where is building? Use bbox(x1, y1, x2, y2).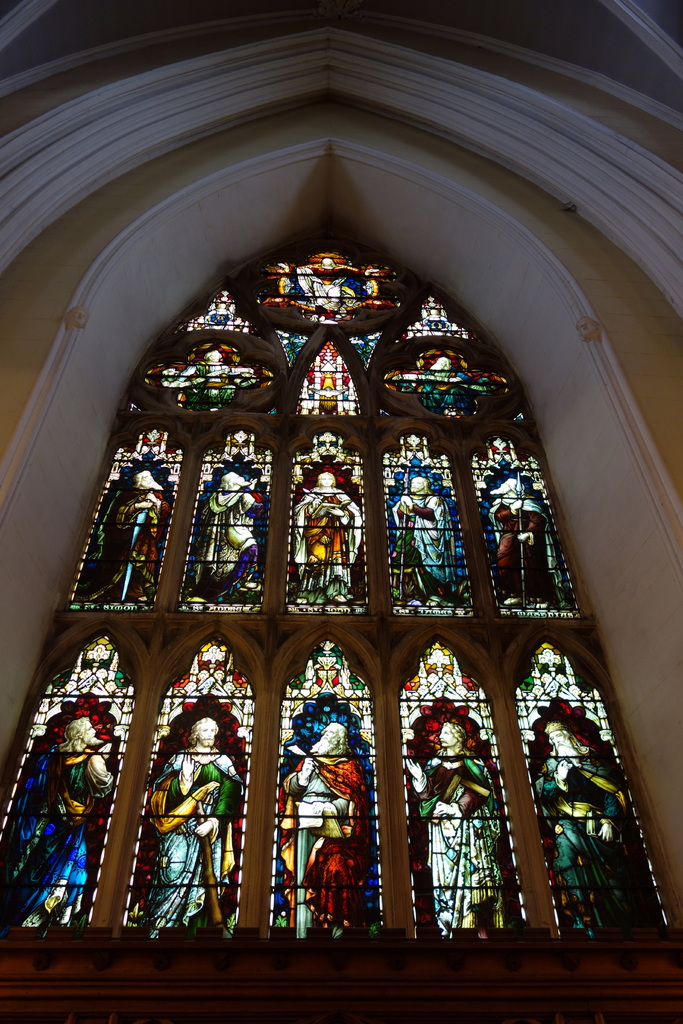
bbox(0, 0, 682, 1023).
